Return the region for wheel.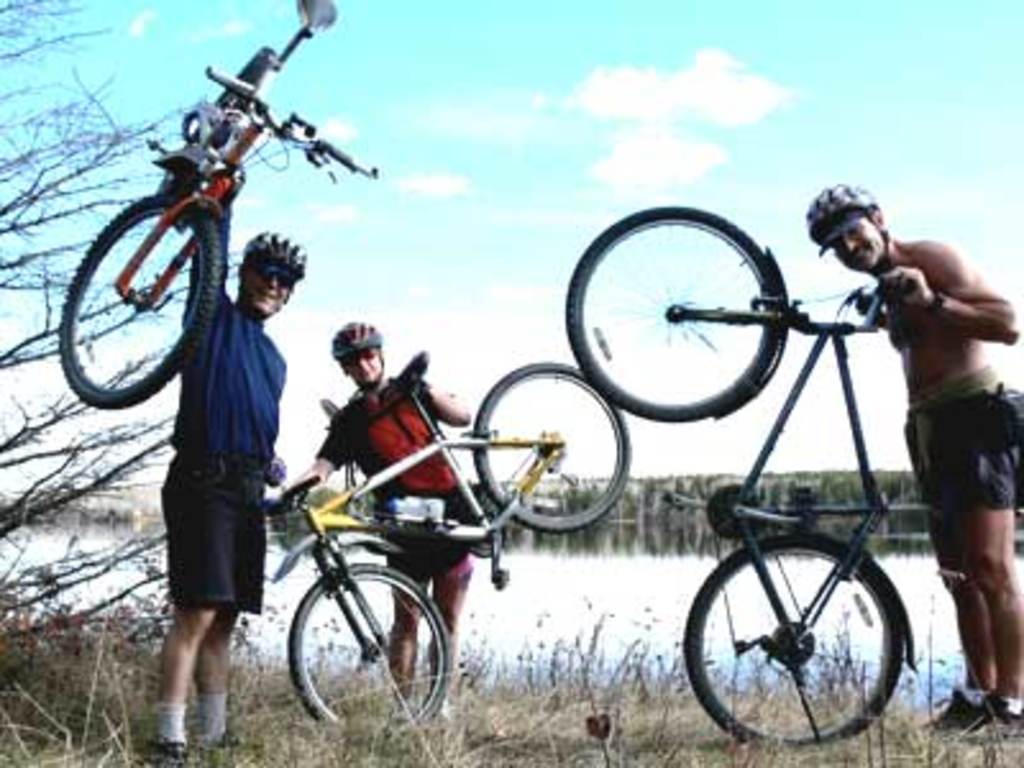
566:207:776:420.
